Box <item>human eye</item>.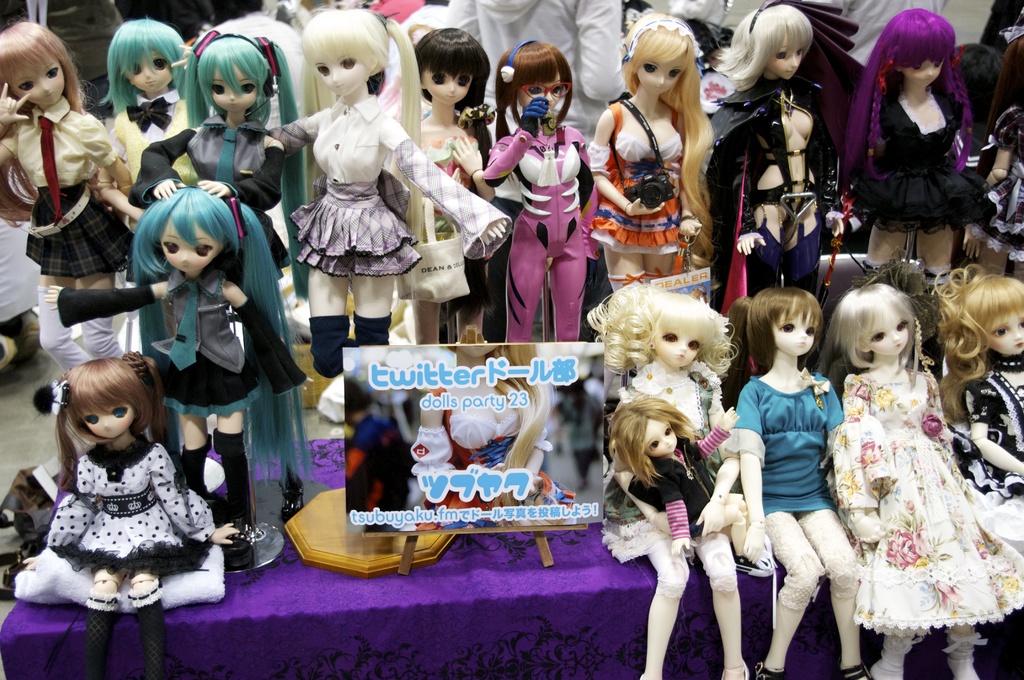
(left=341, top=57, right=356, bottom=70).
